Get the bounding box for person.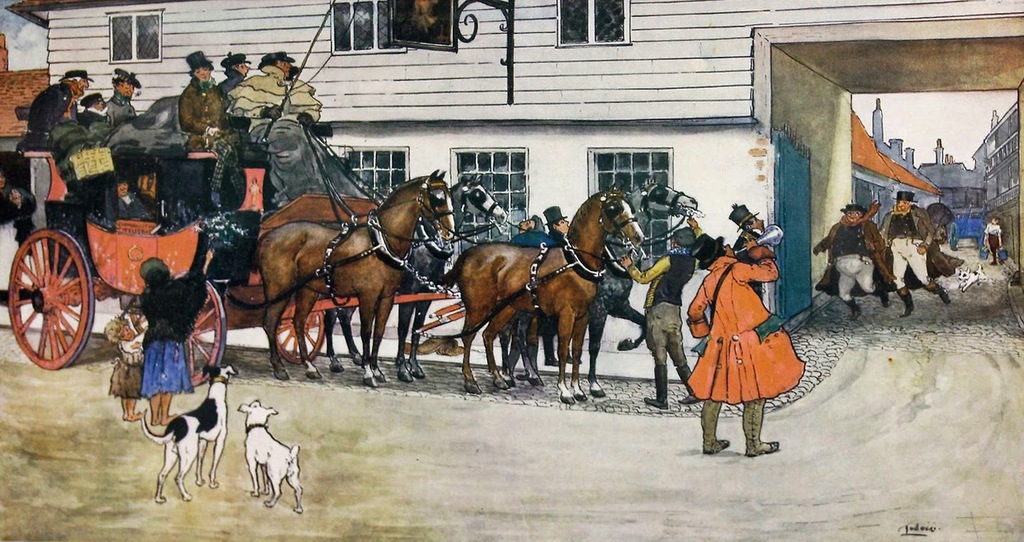
bbox=(103, 66, 140, 133).
